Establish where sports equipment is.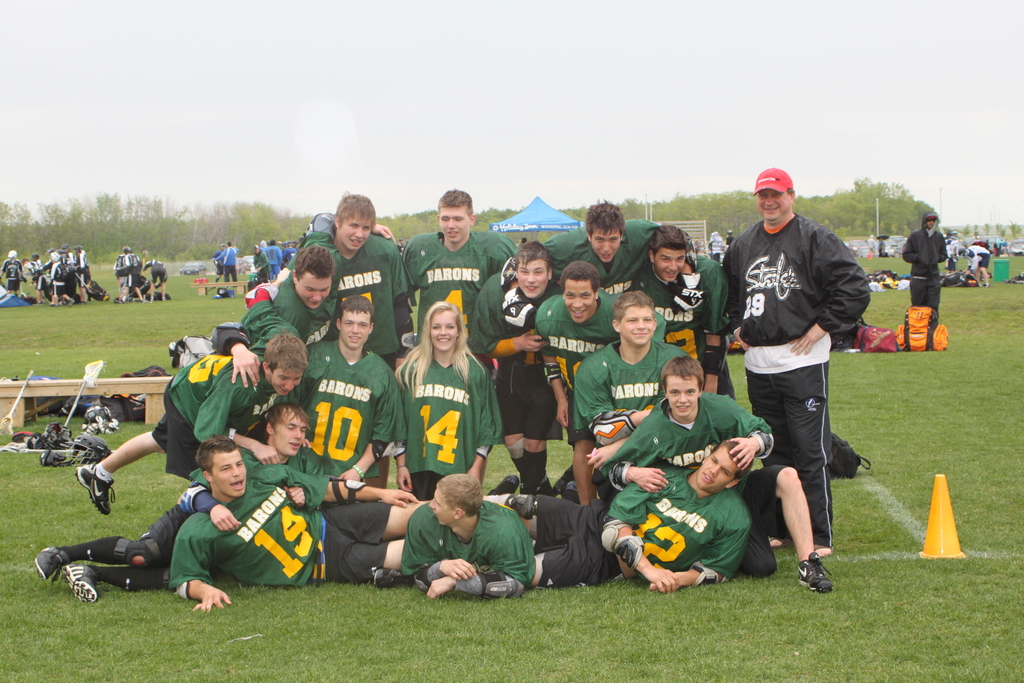
Established at bbox(484, 341, 517, 357).
